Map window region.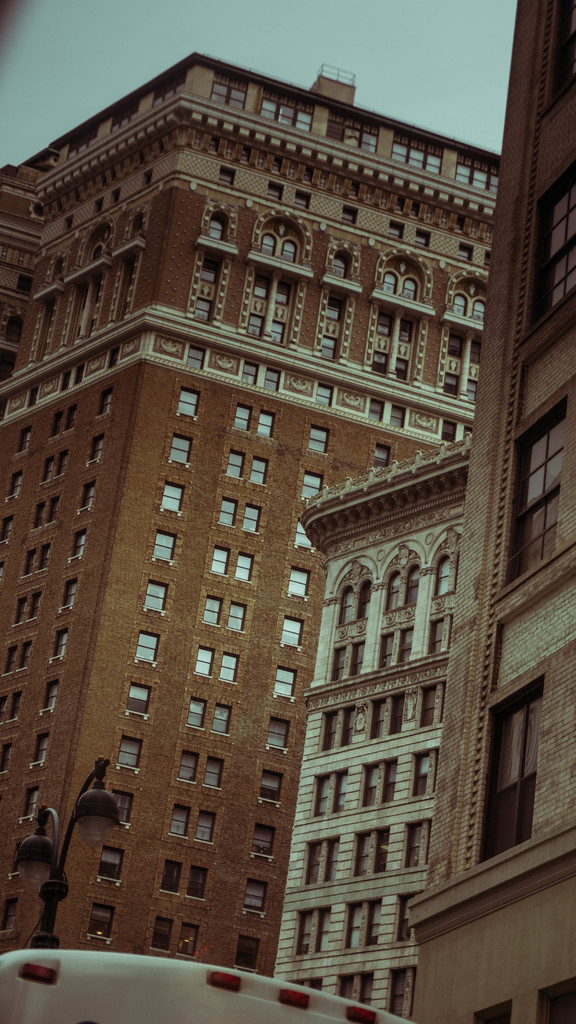
Mapped to select_region(170, 798, 214, 847).
